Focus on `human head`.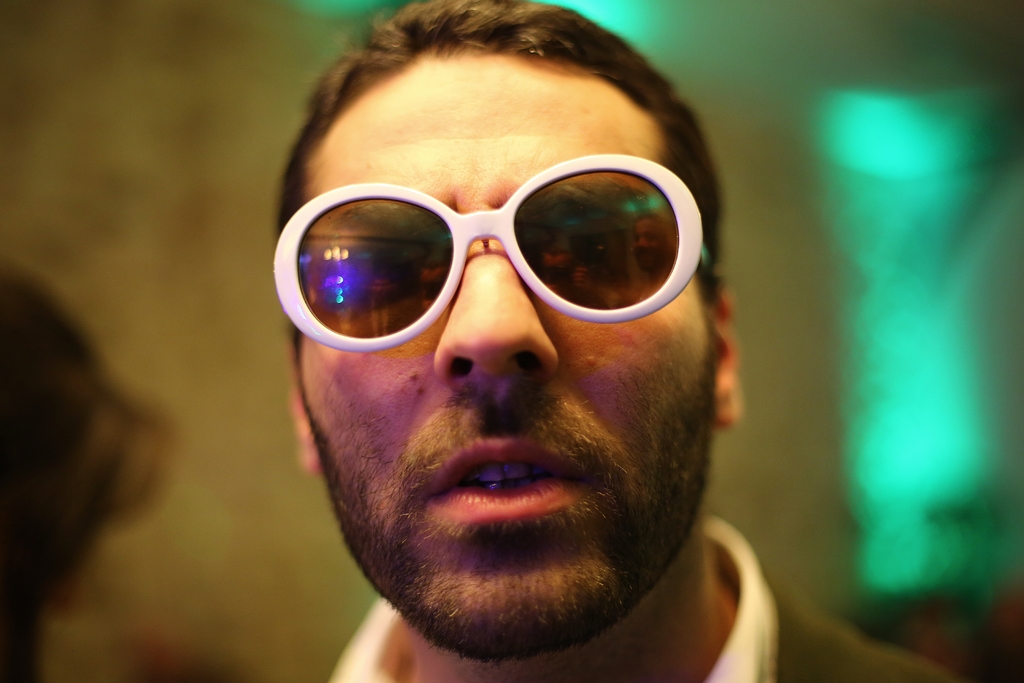
Focused at <bbox>271, 69, 743, 626</bbox>.
